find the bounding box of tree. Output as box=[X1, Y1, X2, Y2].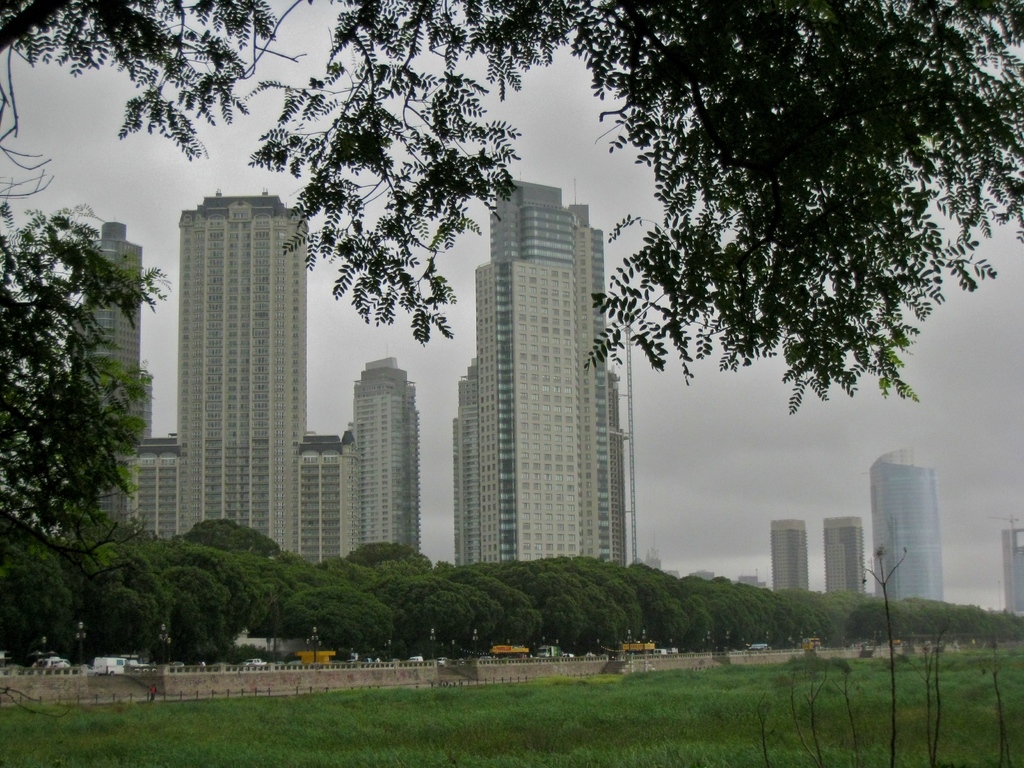
box=[344, 537, 432, 599].
